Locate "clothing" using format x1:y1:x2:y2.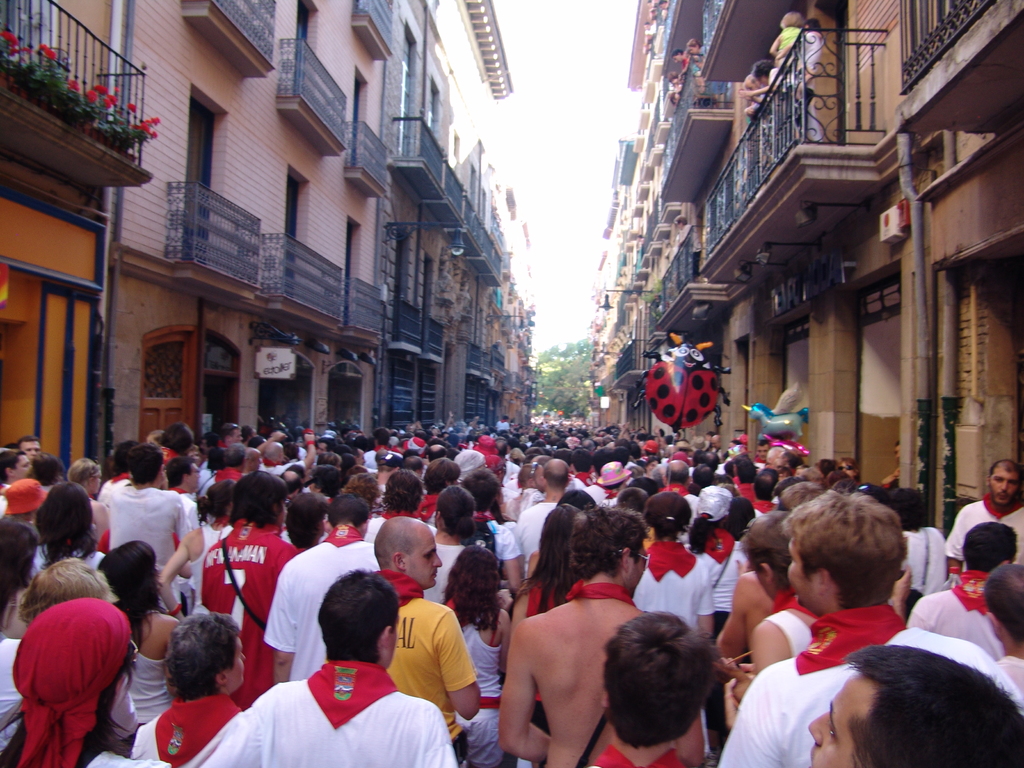
186:659:456:767.
